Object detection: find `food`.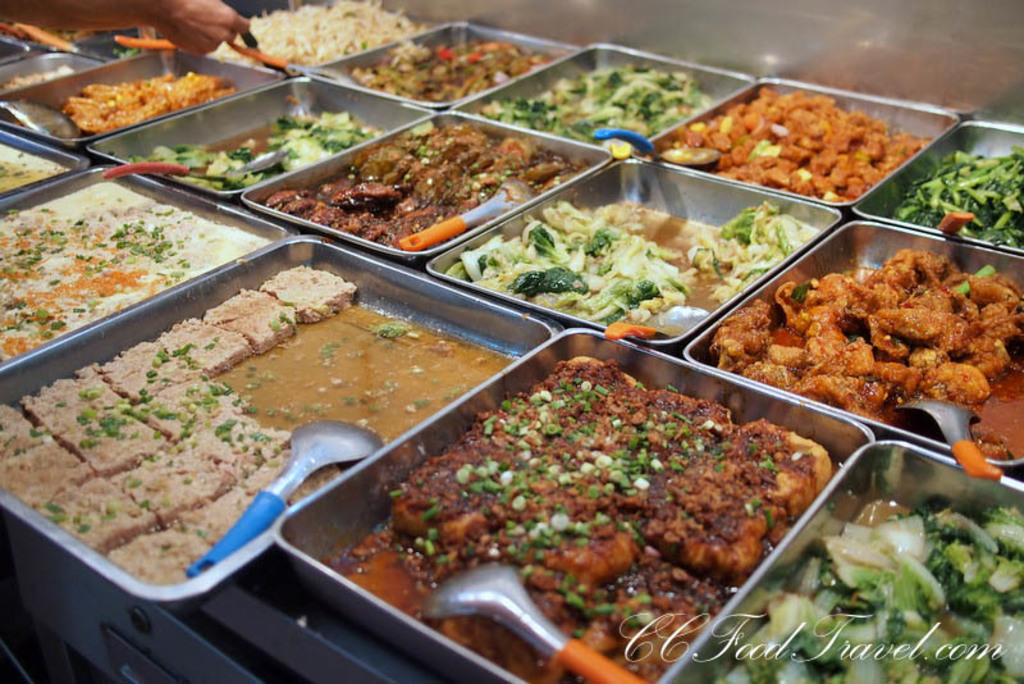
Rect(712, 254, 1023, 462).
